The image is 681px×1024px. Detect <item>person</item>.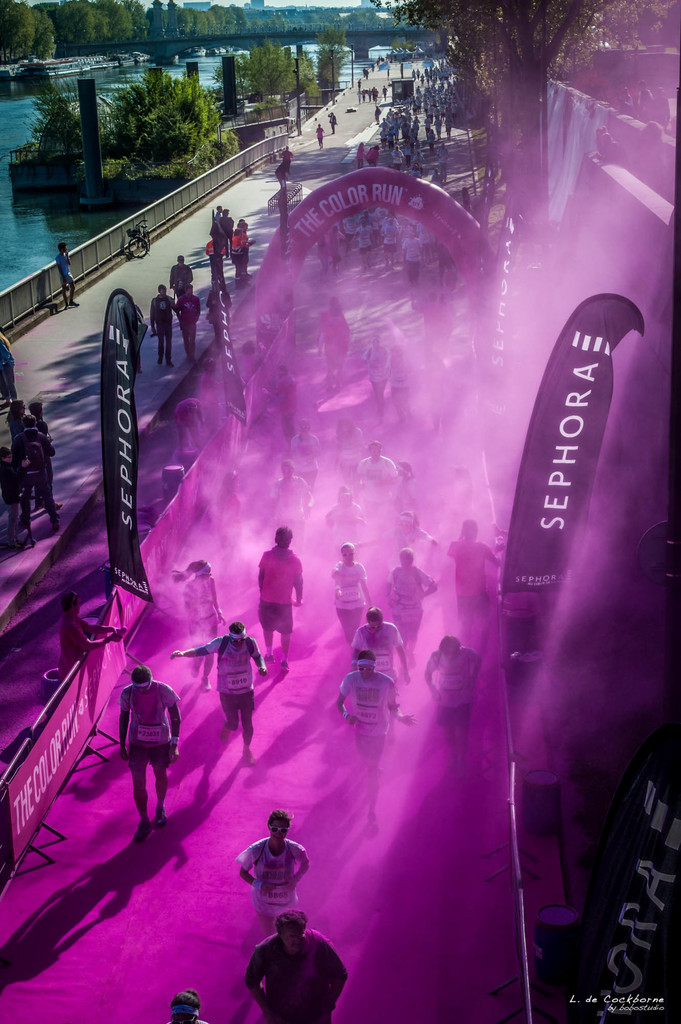
Detection: crop(443, 514, 509, 629).
